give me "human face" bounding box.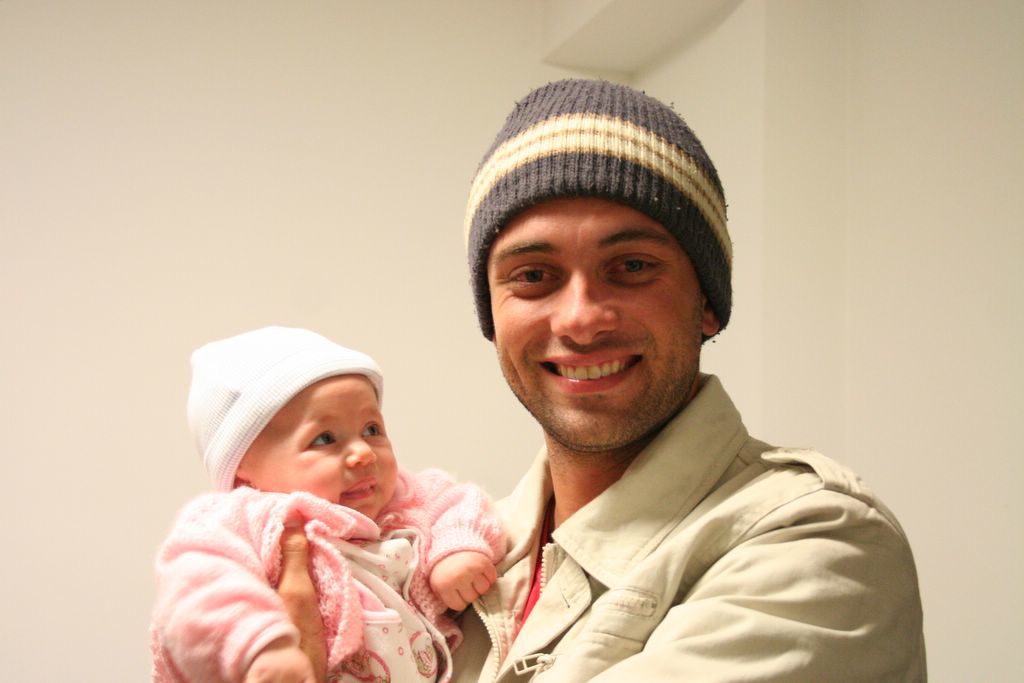
box(484, 184, 722, 435).
